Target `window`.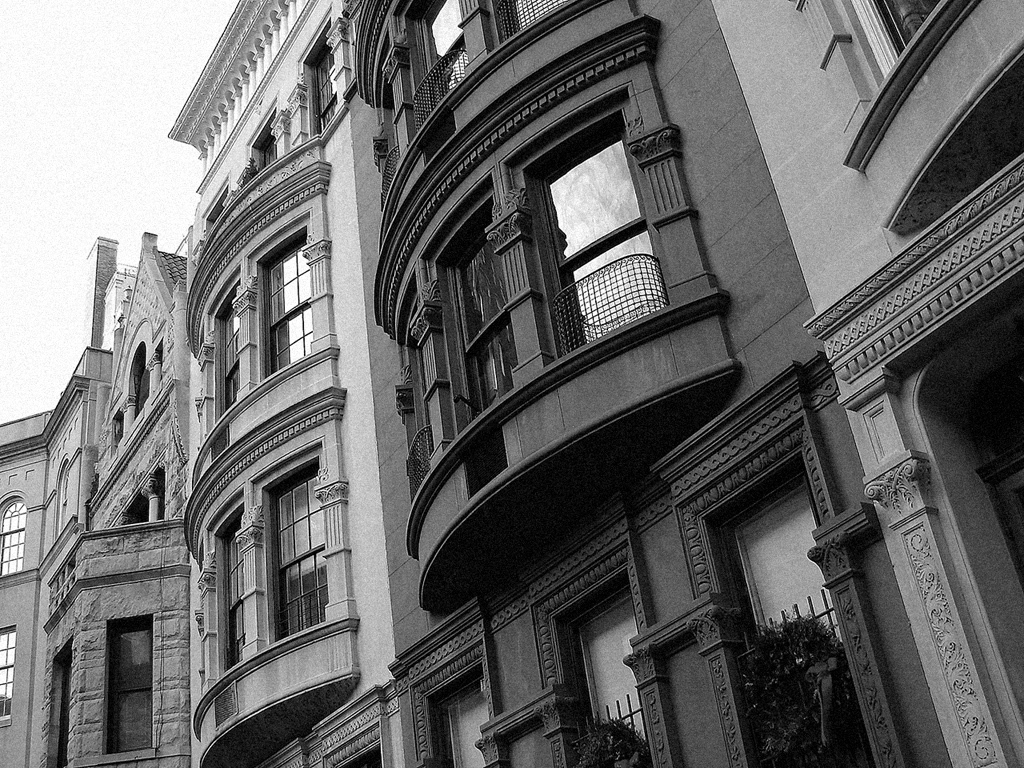
Target region: locate(250, 136, 277, 163).
